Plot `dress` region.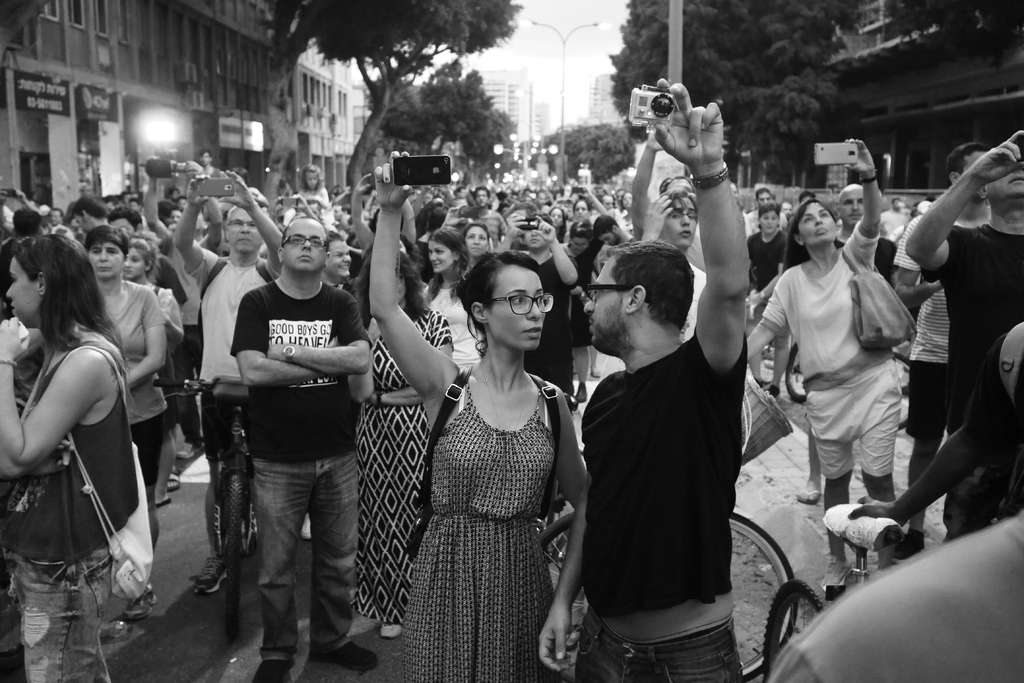
Plotted at detection(562, 248, 596, 352).
